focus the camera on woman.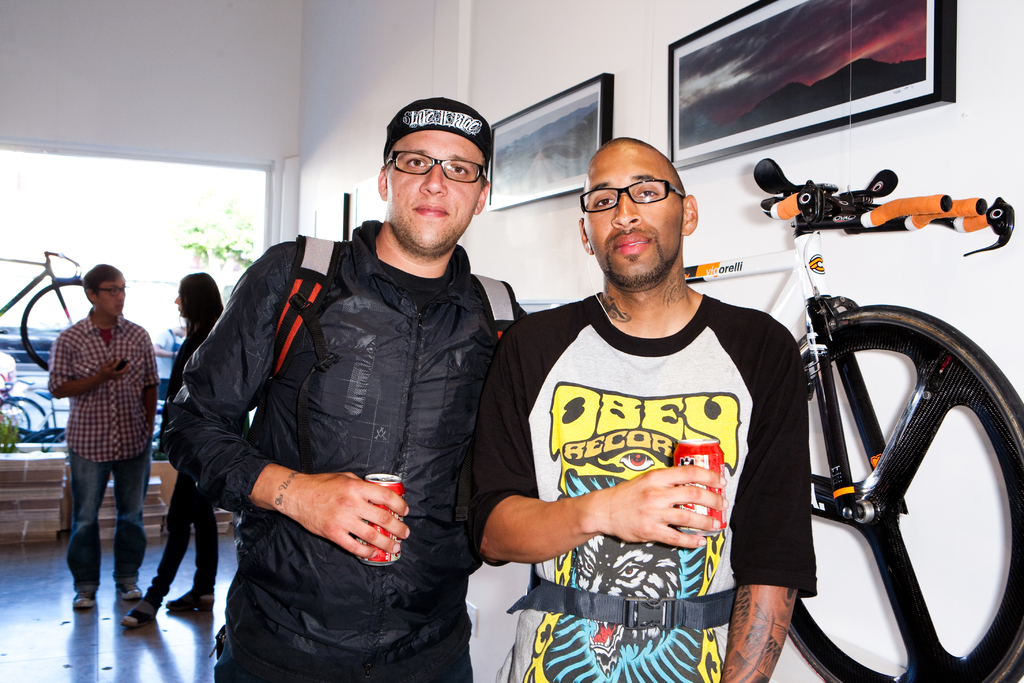
Focus region: 114 266 214 633.
